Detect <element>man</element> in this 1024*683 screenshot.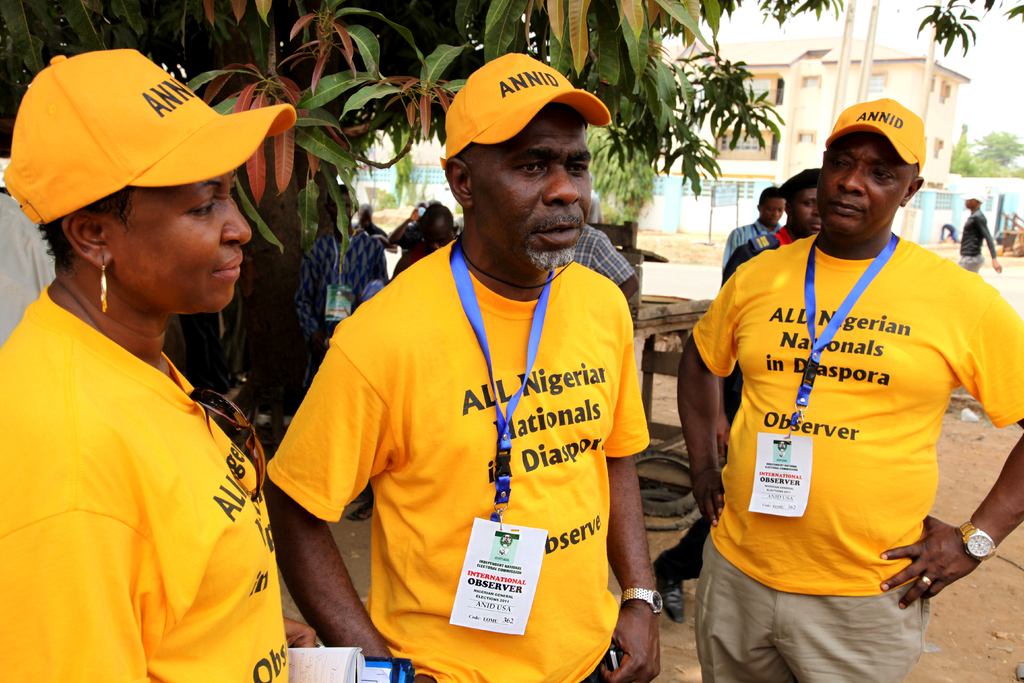
Detection: (956,194,1004,270).
